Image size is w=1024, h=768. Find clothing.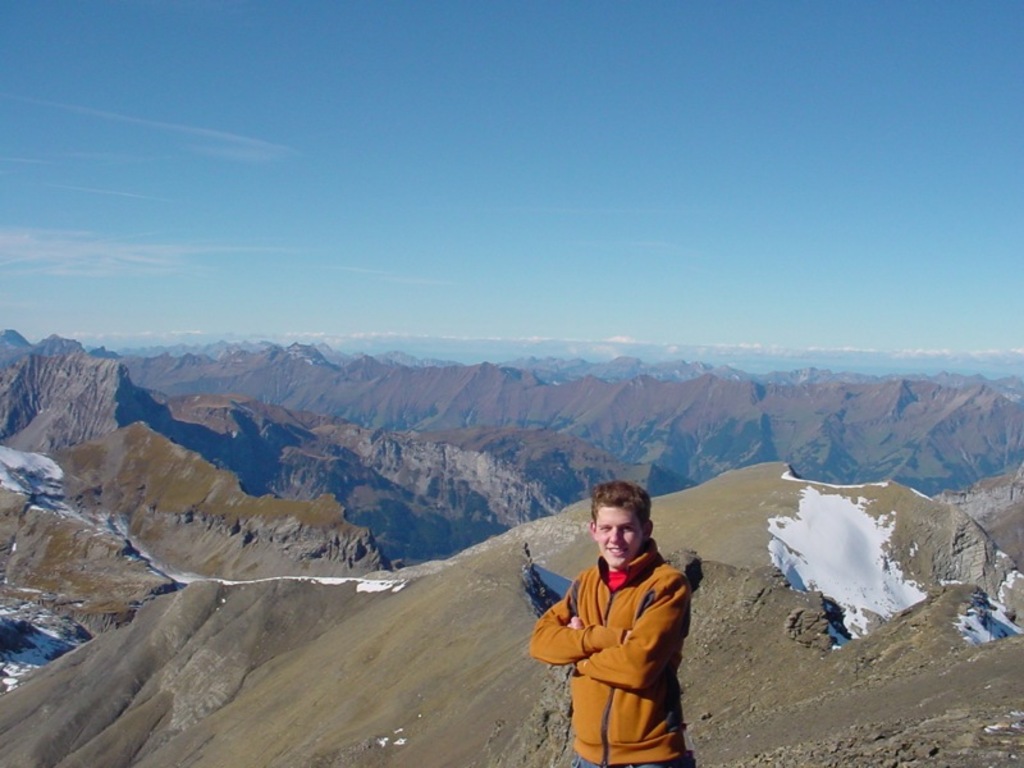
[left=526, top=531, right=700, bottom=767].
